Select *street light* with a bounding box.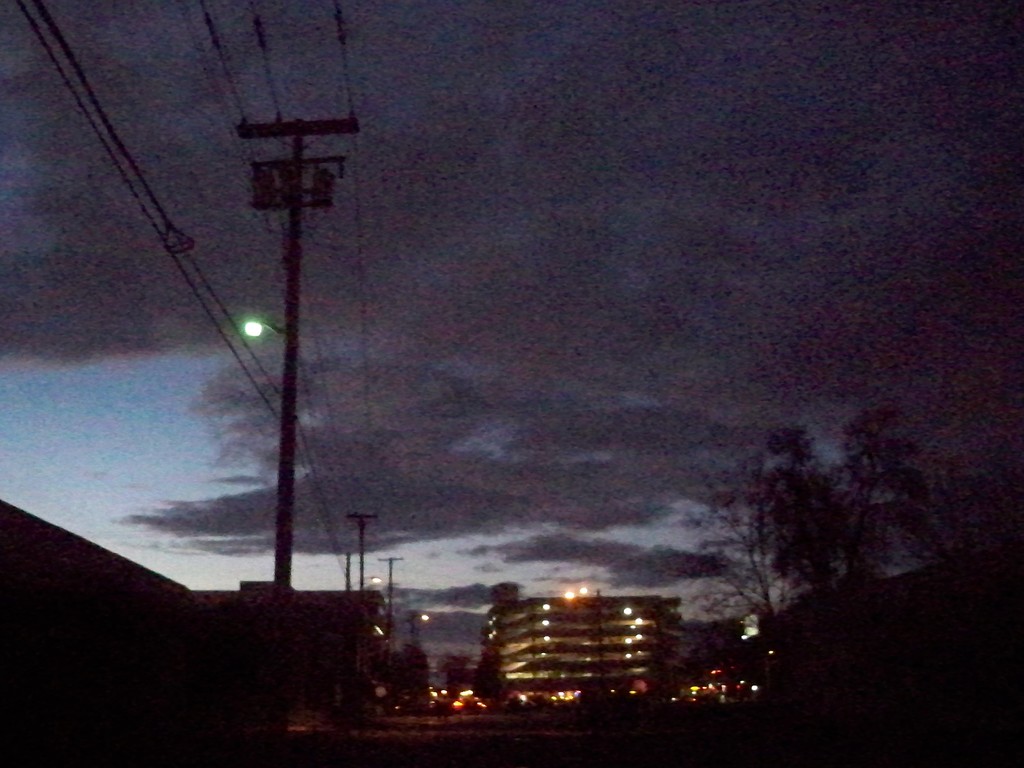
crop(241, 311, 310, 580).
